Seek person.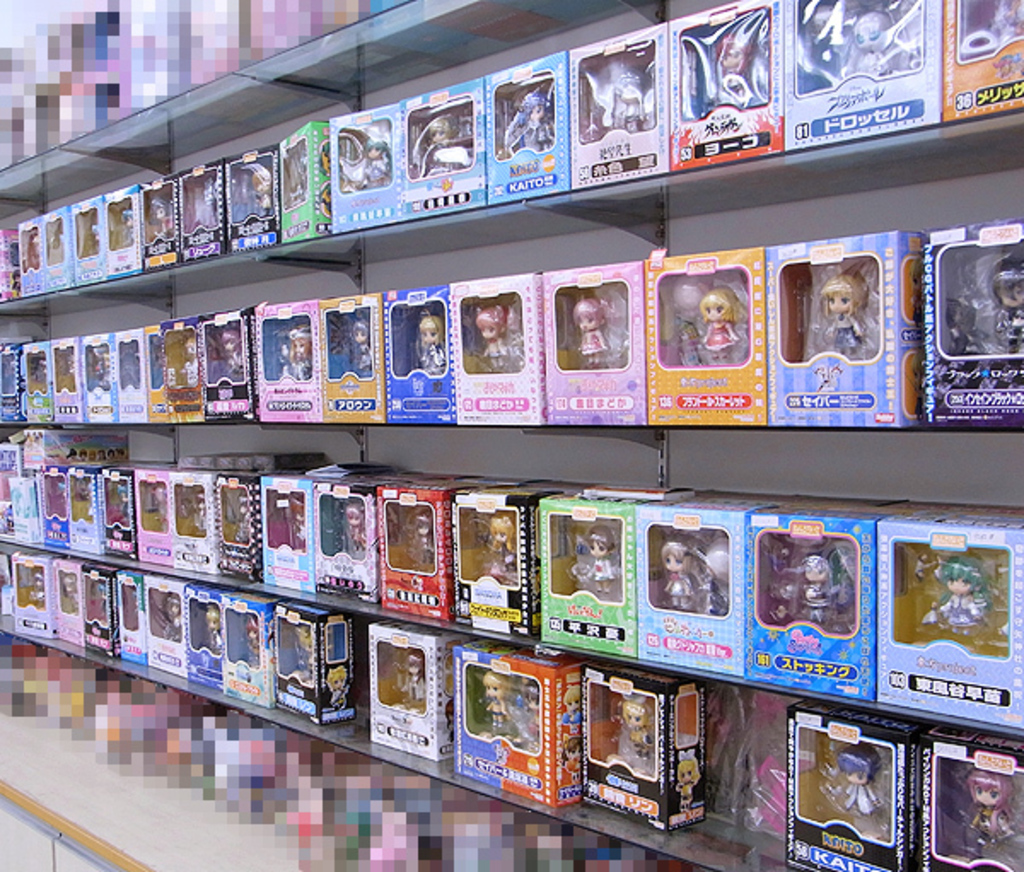
(left=242, top=616, right=258, bottom=655).
